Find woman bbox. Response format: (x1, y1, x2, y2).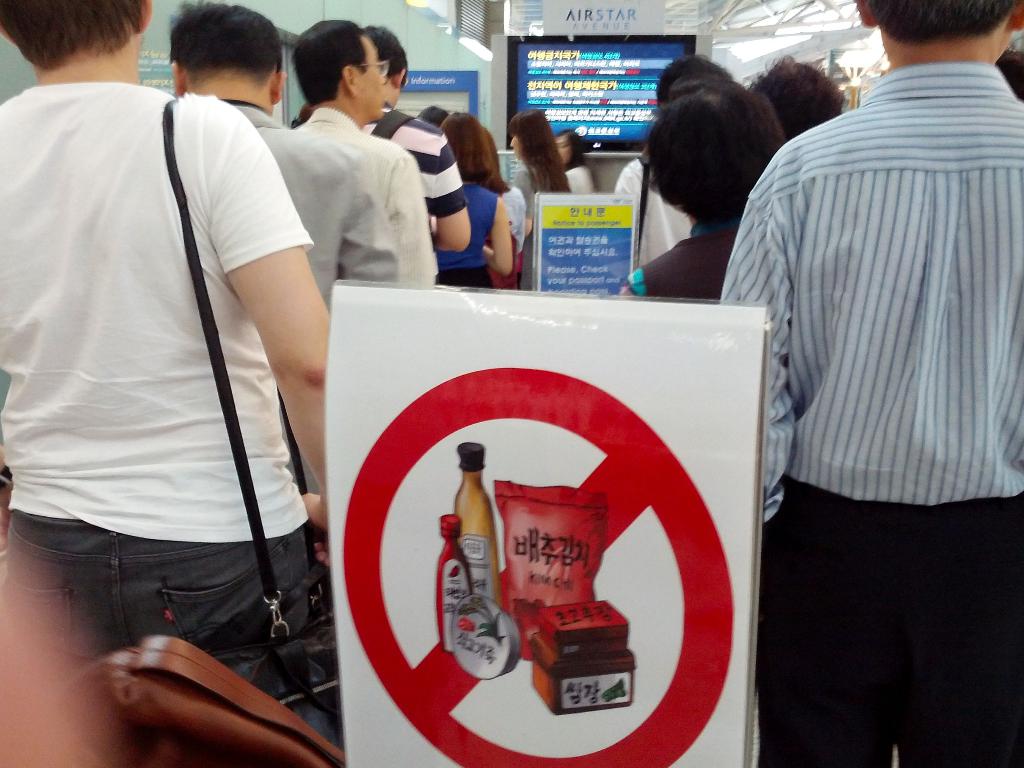
(550, 119, 598, 193).
